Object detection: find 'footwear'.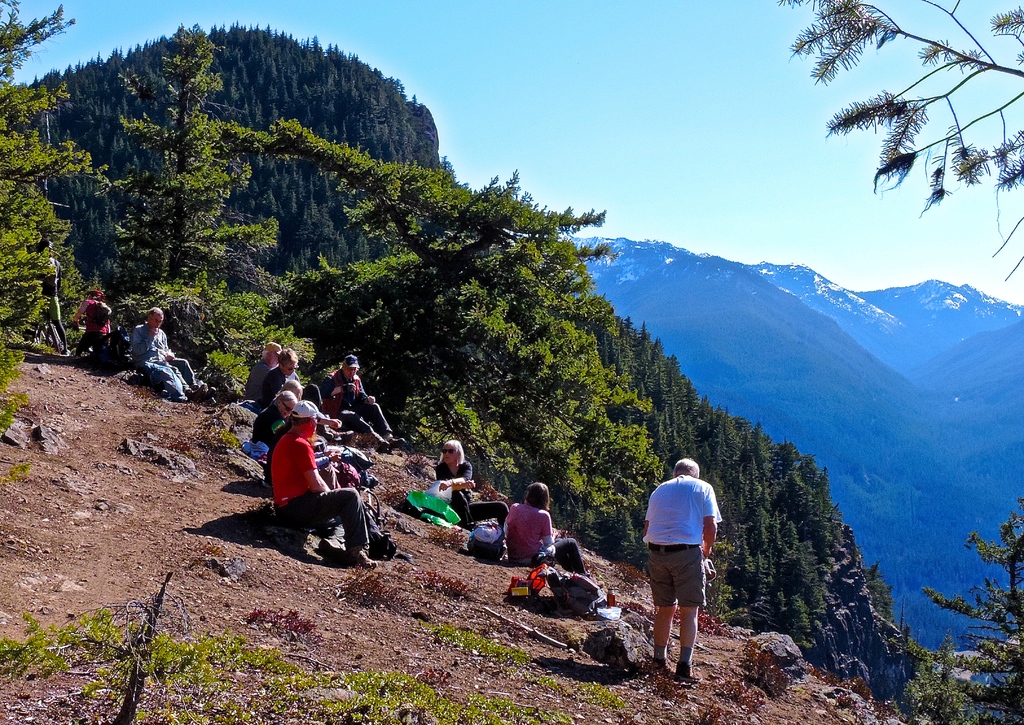
<box>205,387,217,404</box>.
